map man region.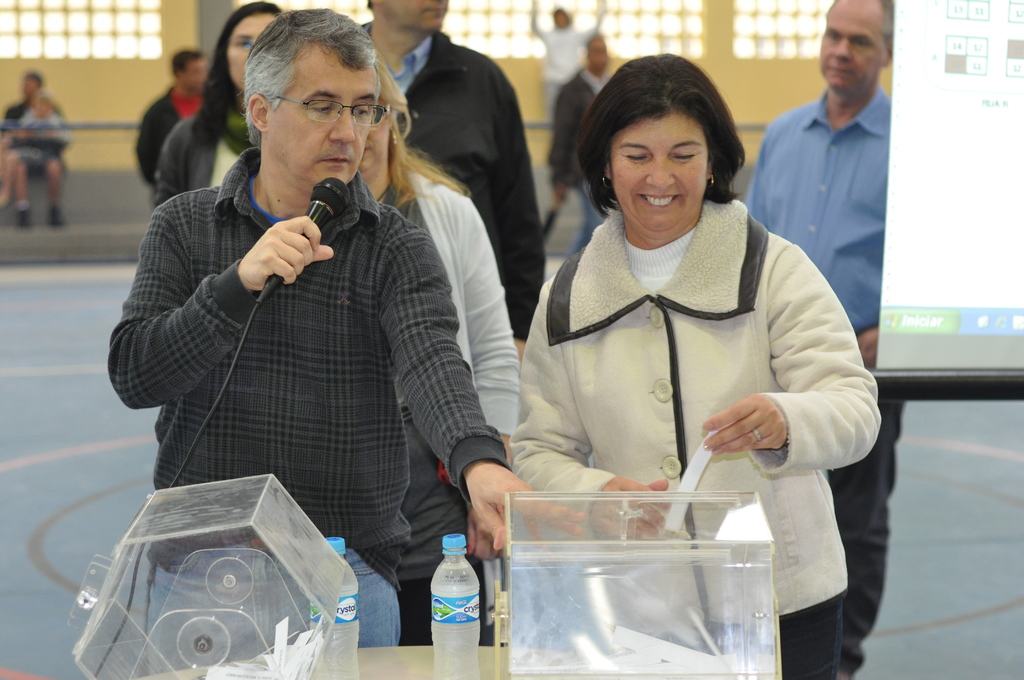
Mapped to [744, 0, 906, 679].
